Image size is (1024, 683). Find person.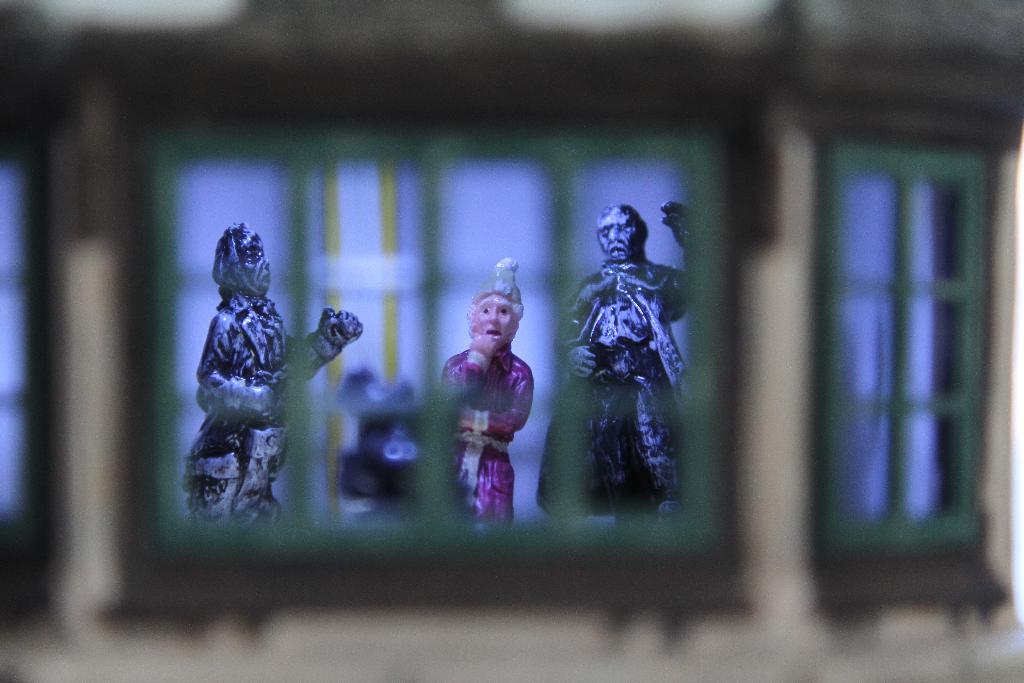
Rect(443, 263, 539, 518).
